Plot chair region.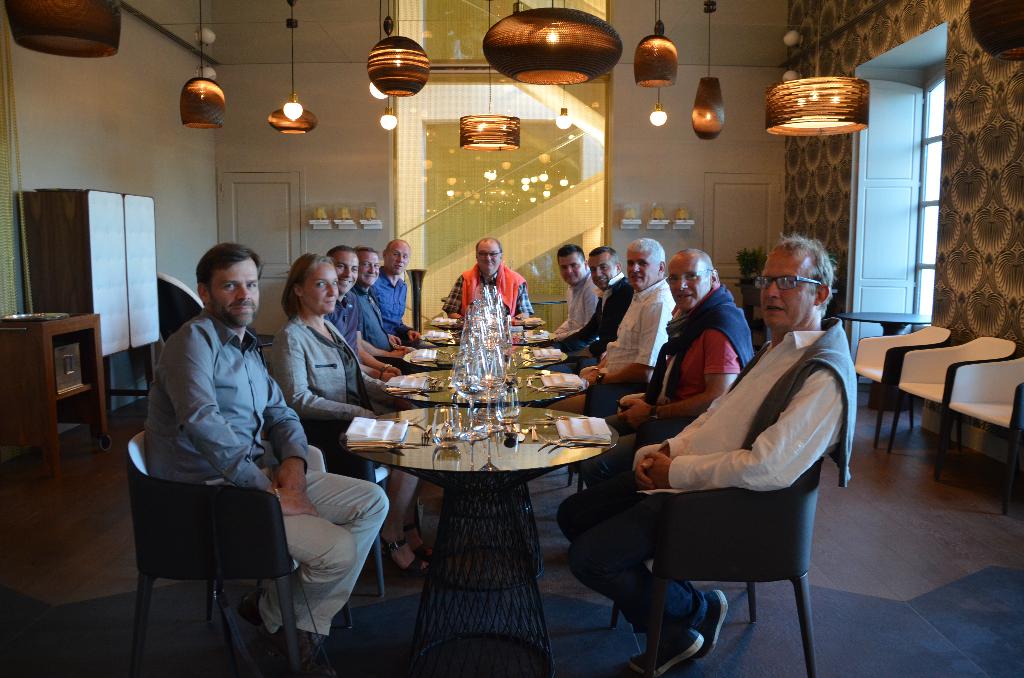
Plotted at [123,423,358,677].
